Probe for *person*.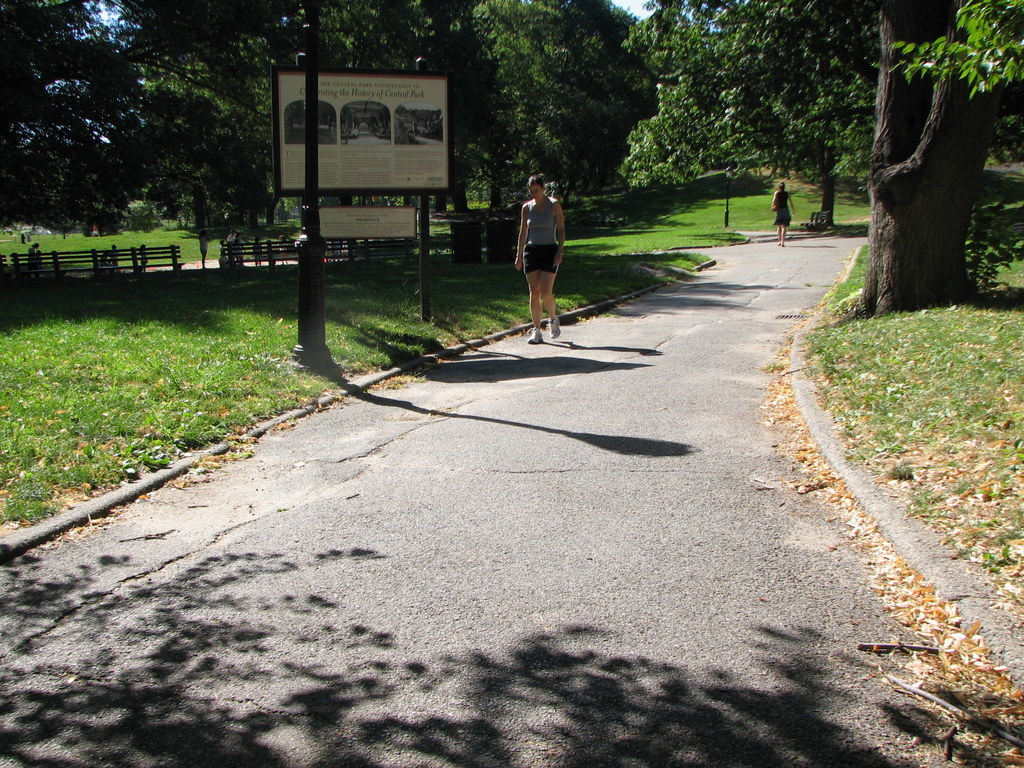
Probe result: (514,174,566,346).
